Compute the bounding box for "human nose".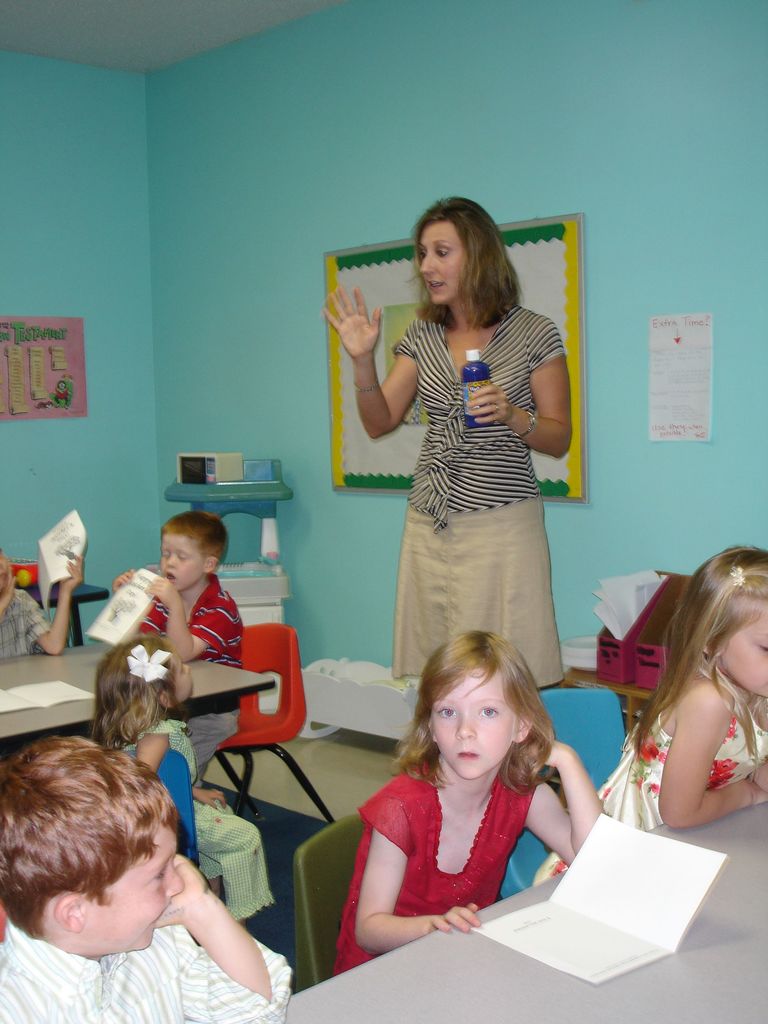
crop(455, 708, 474, 743).
